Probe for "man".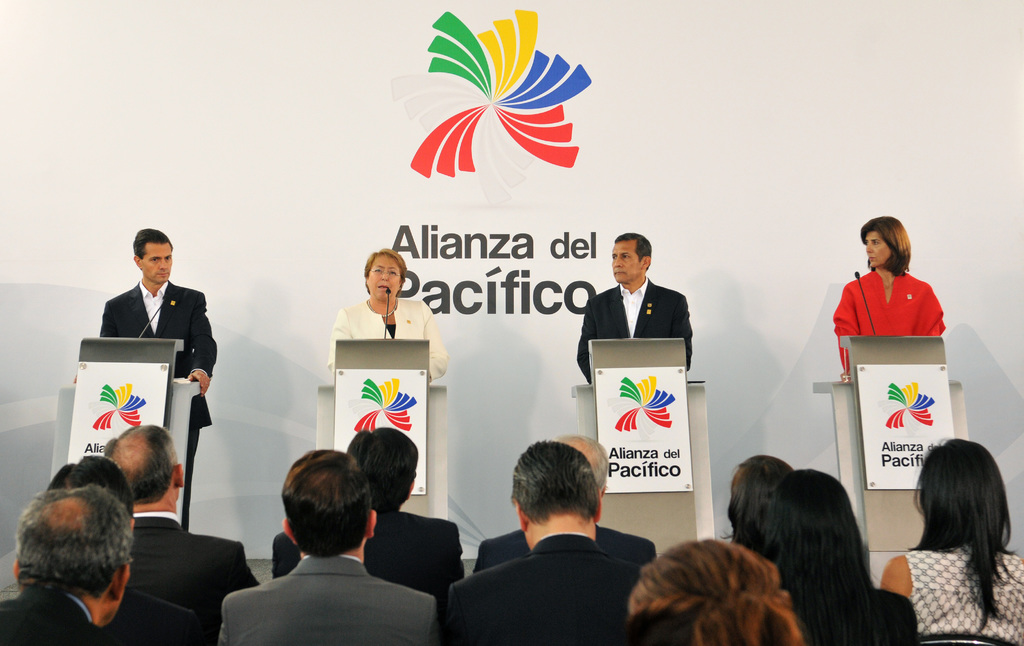
Probe result: (573,220,701,370).
